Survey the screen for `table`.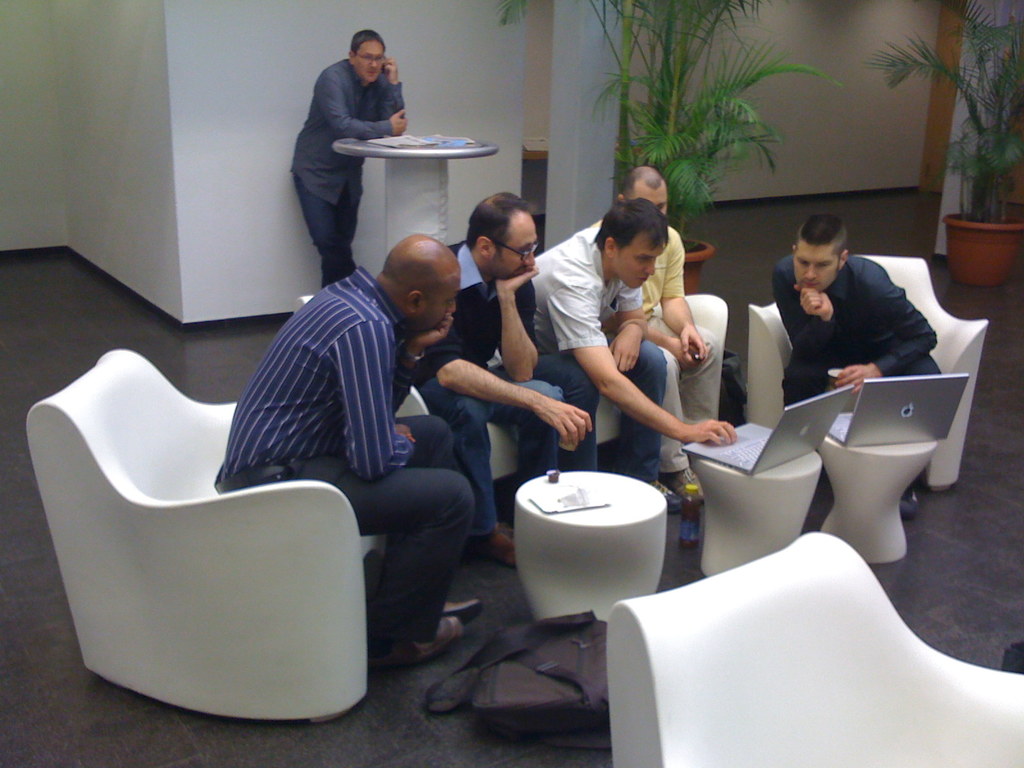
Survey found: 497 470 692 657.
